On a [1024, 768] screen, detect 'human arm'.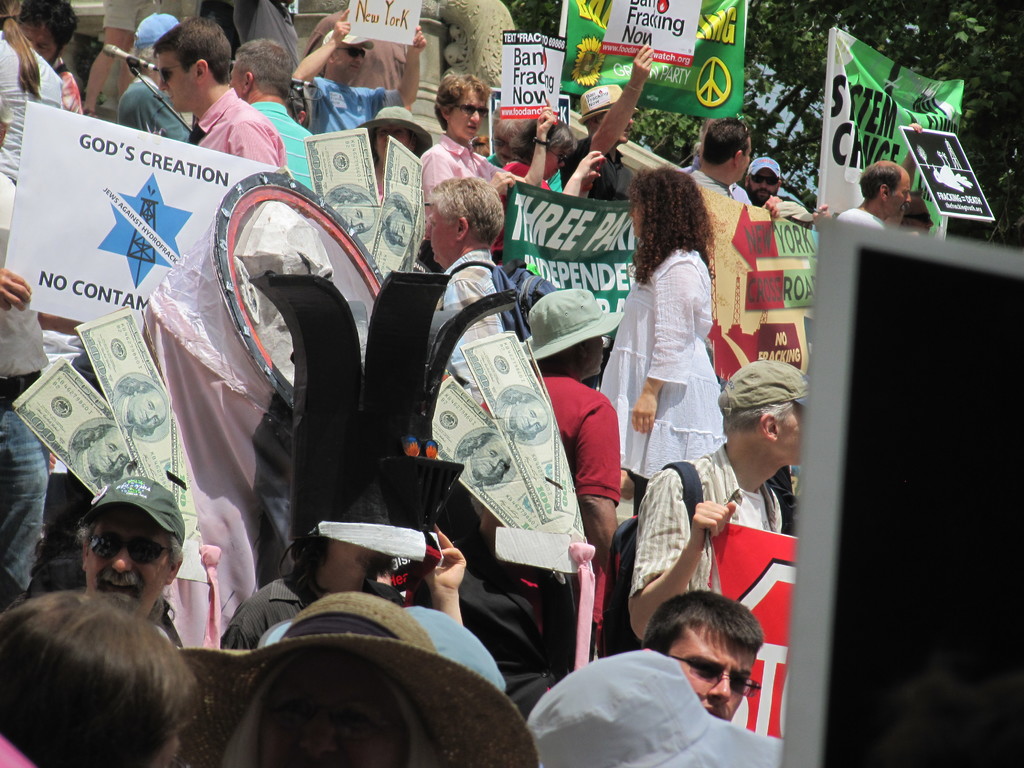
locate(586, 43, 654, 157).
